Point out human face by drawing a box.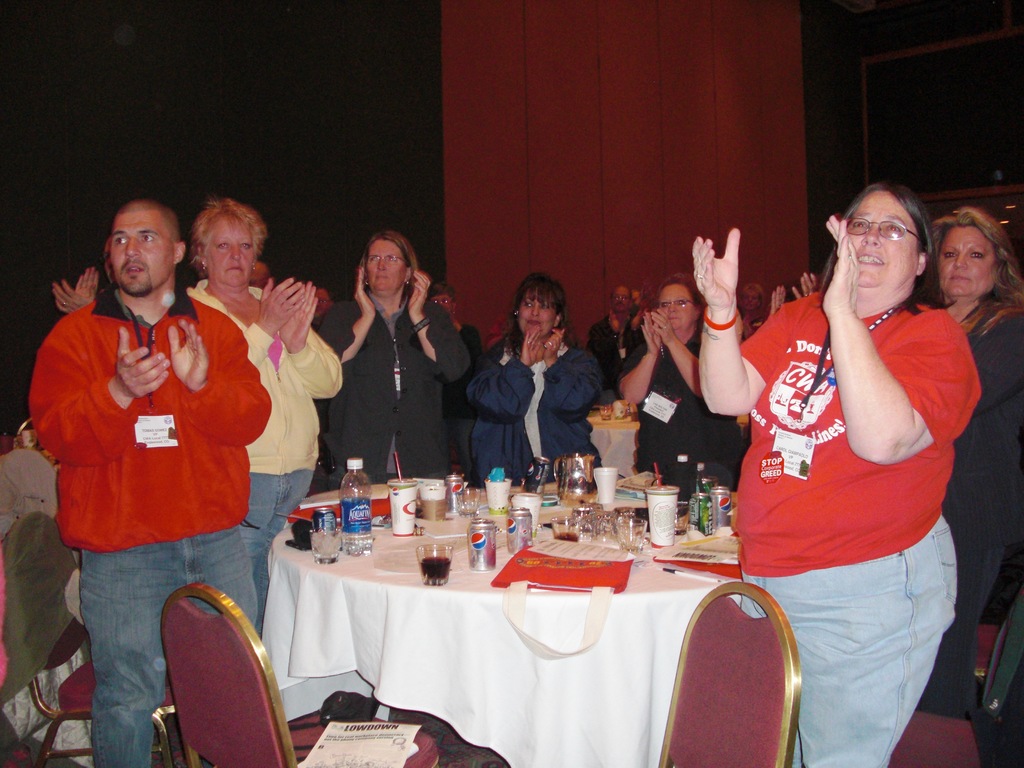
519:291:557:339.
